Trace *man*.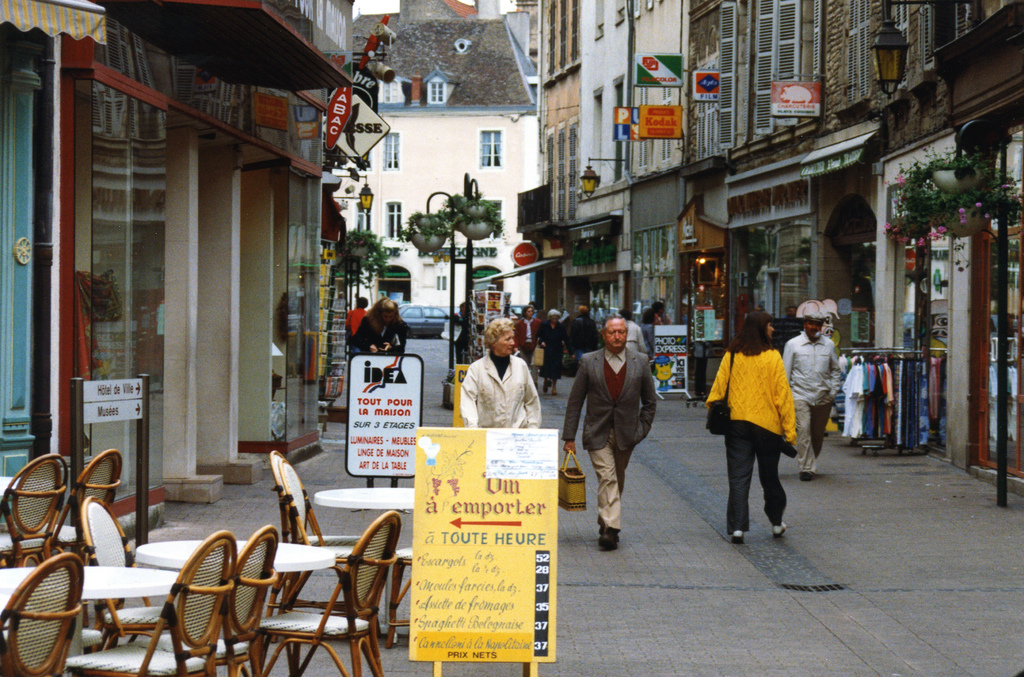
Traced to crop(780, 300, 840, 478).
